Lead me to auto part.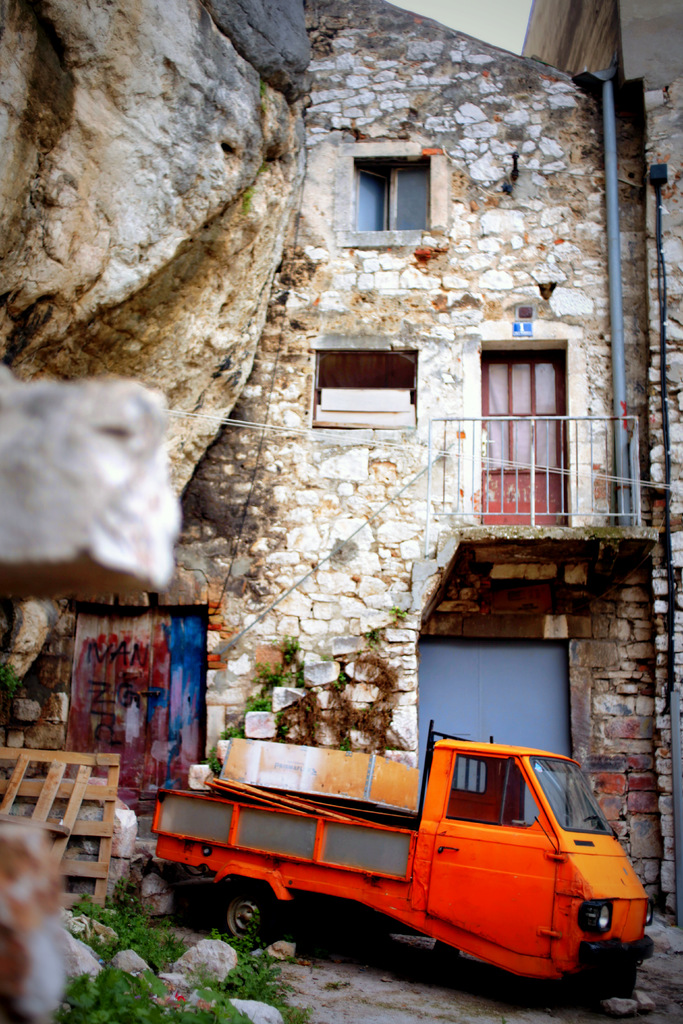
Lead to <bbox>429, 746, 566, 965</bbox>.
